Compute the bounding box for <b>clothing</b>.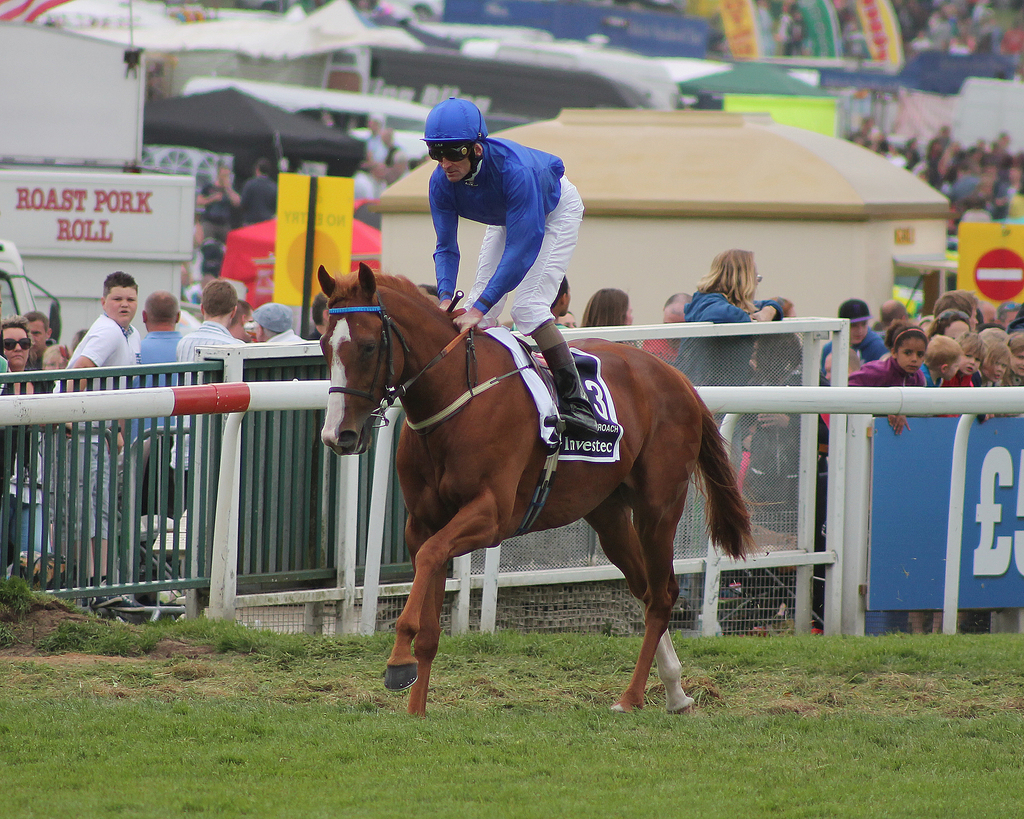
pyautogui.locateOnScreen(61, 315, 140, 538).
